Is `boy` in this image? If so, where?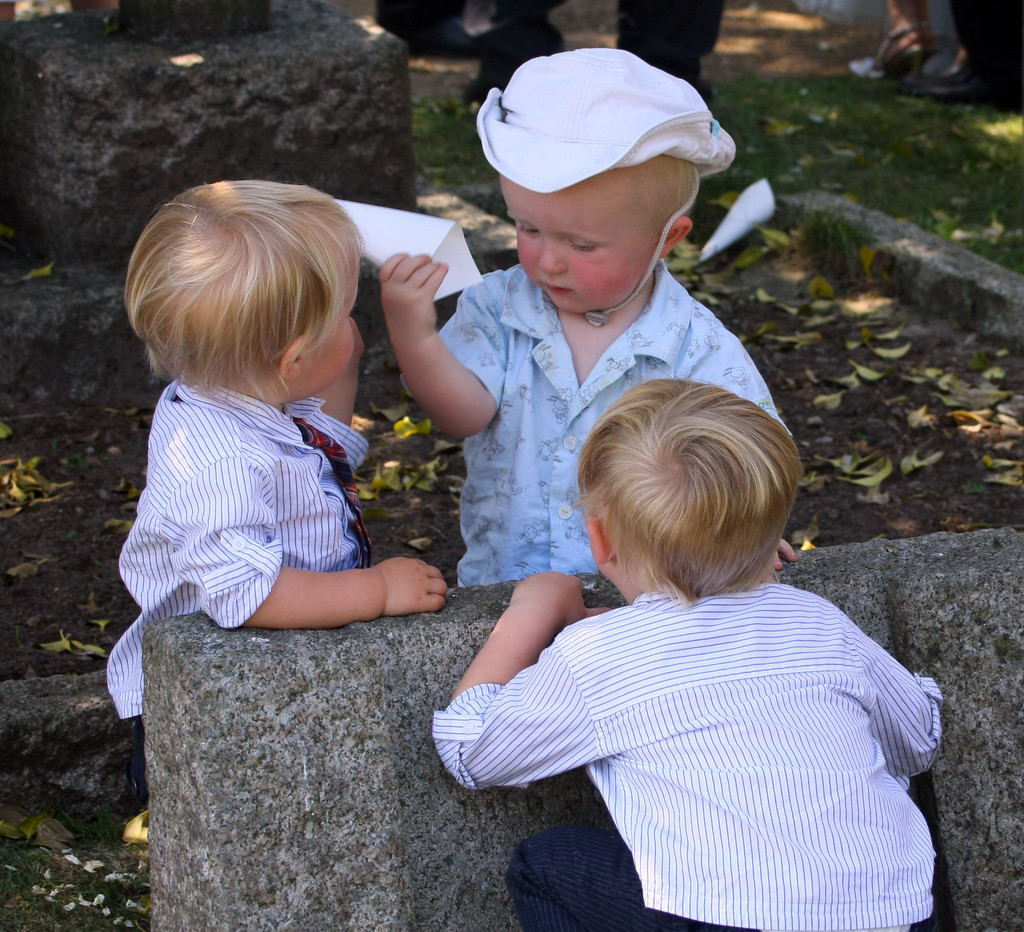
Yes, at detection(387, 56, 806, 596).
